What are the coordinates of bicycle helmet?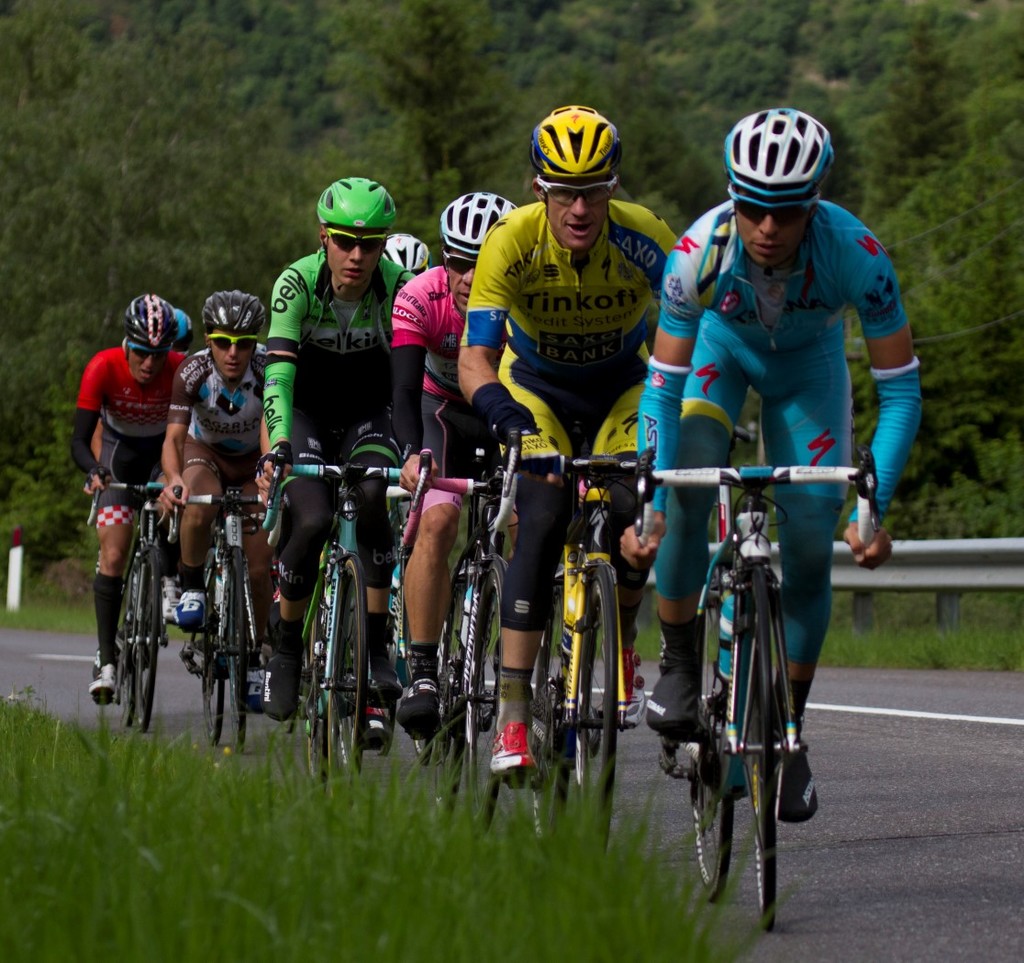
[166,300,195,357].
